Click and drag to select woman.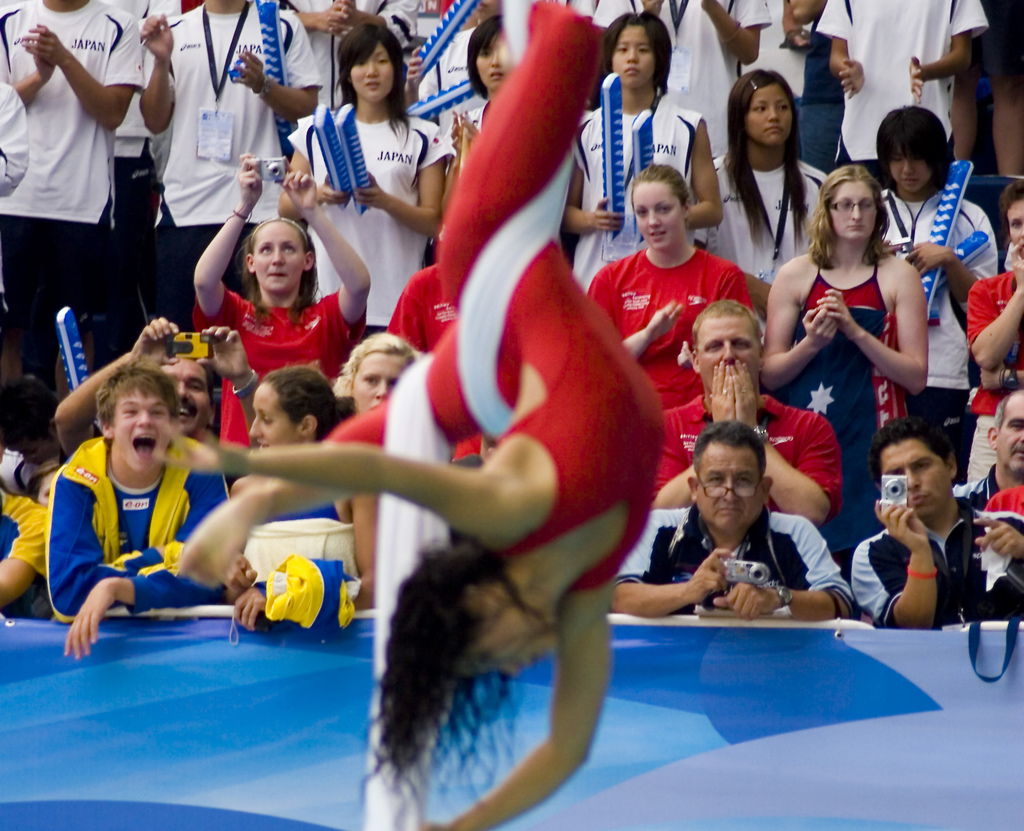
Selection: detection(153, 0, 668, 830).
